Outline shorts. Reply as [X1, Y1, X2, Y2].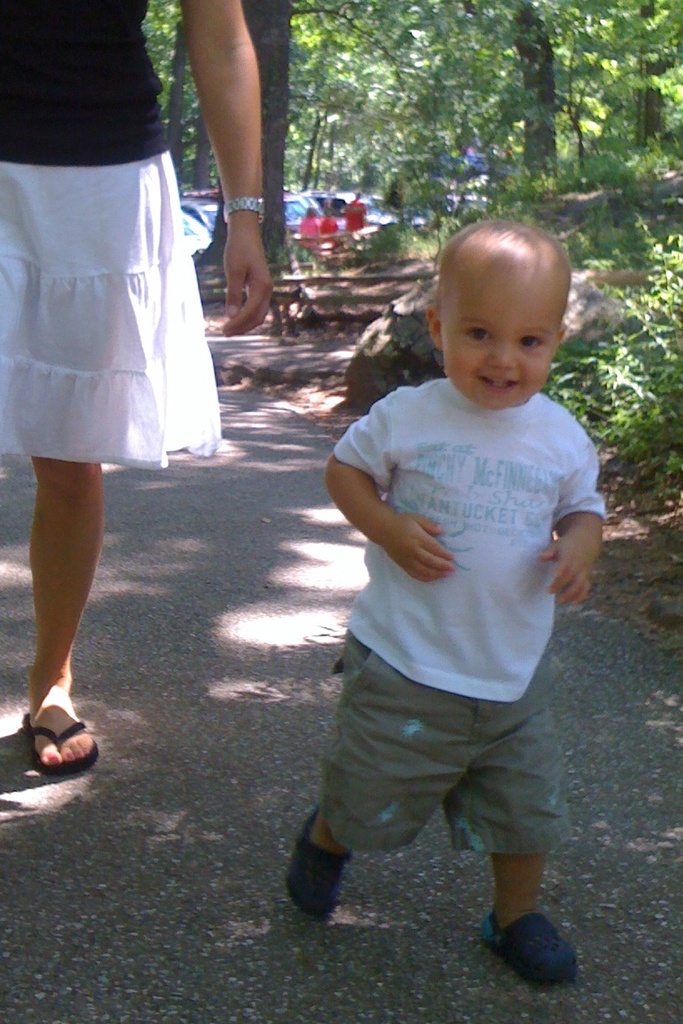
[292, 648, 587, 885].
